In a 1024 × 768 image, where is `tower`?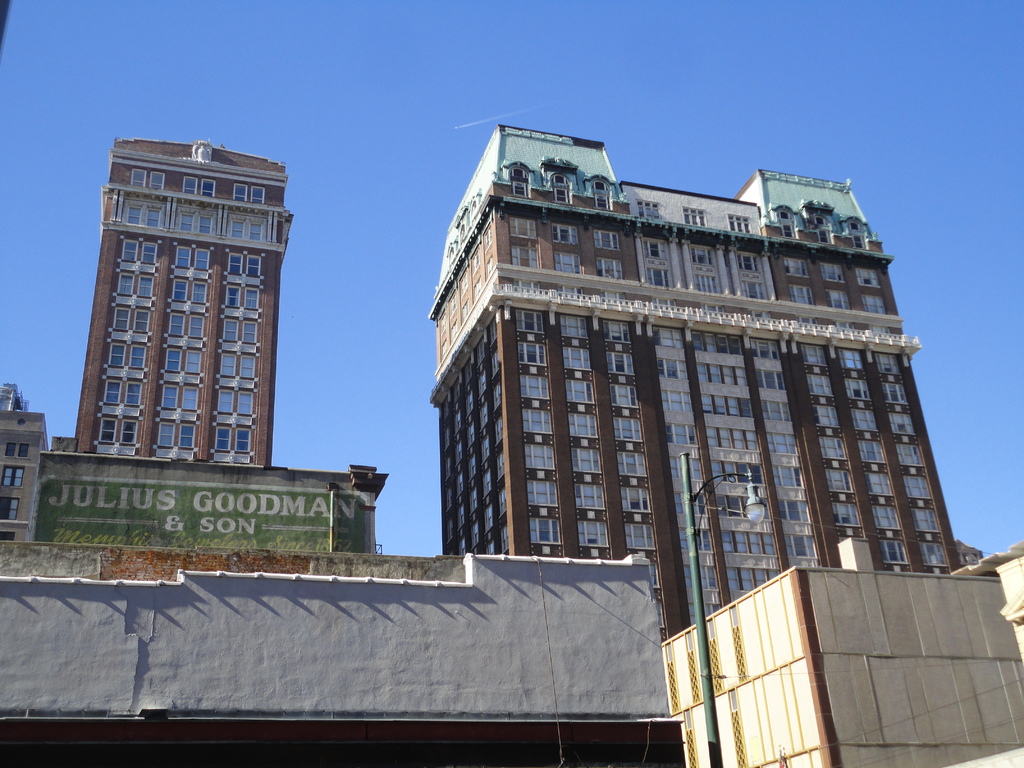
[left=428, top=140, right=989, bottom=646].
